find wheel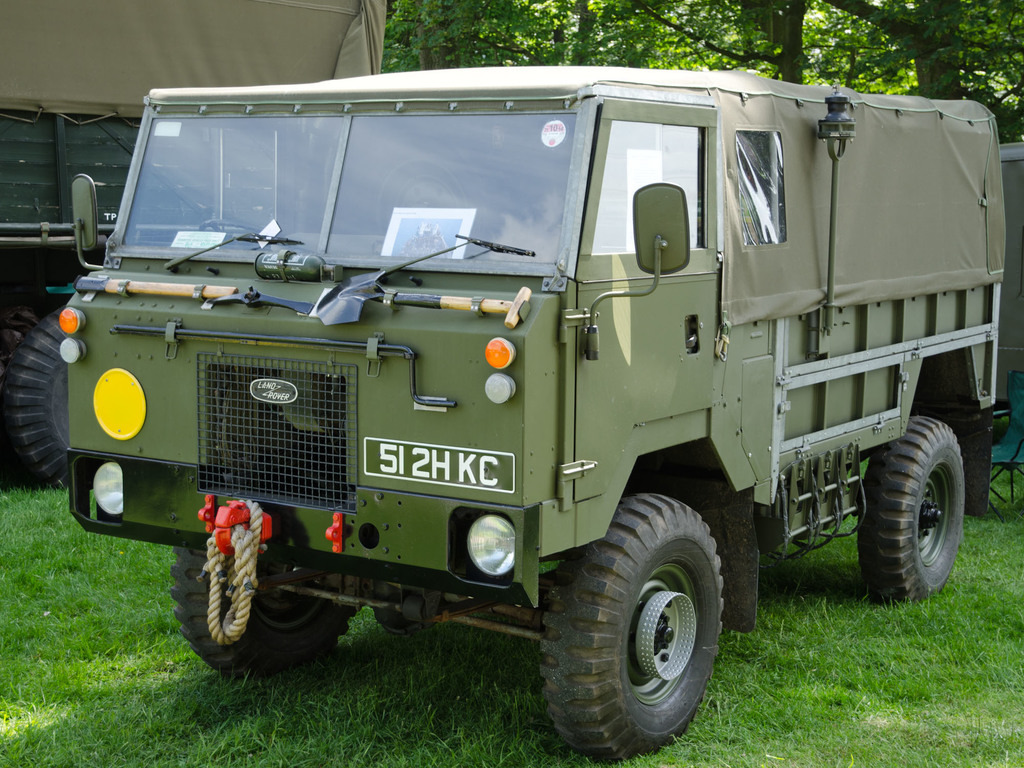
(left=1, top=303, right=68, bottom=488)
